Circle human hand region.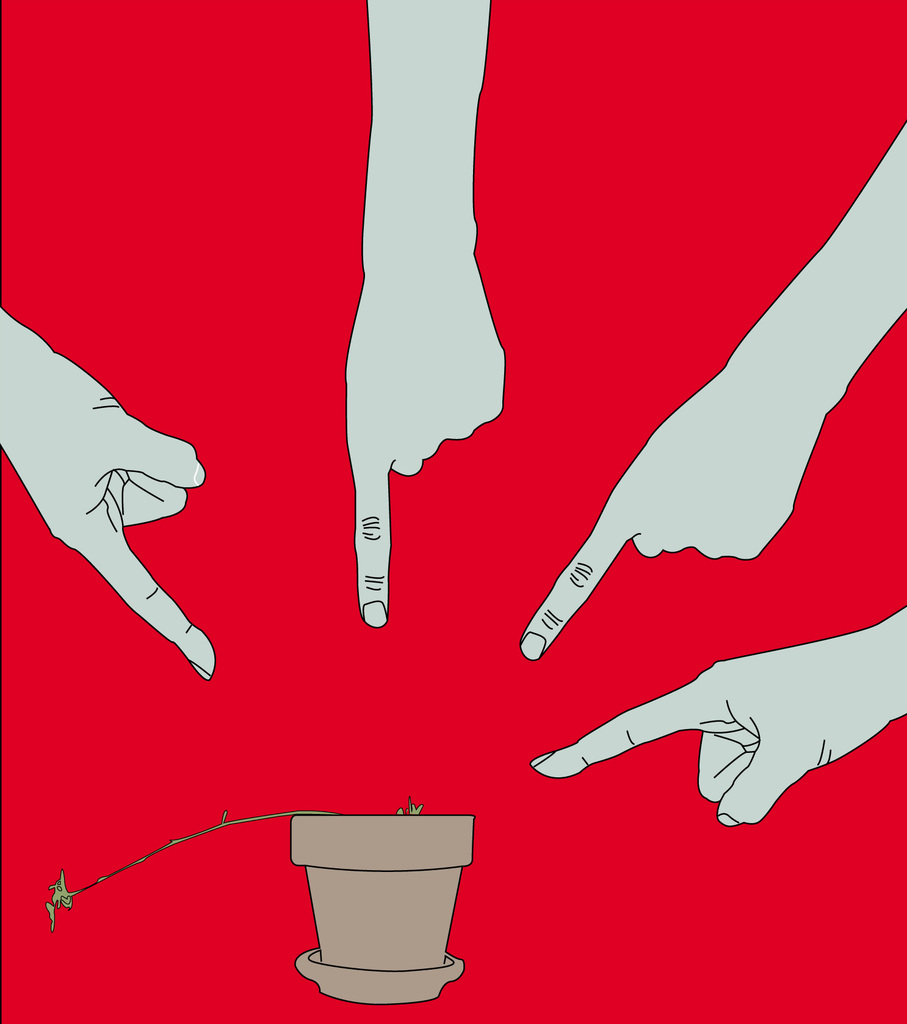
Region: region(523, 363, 824, 664).
